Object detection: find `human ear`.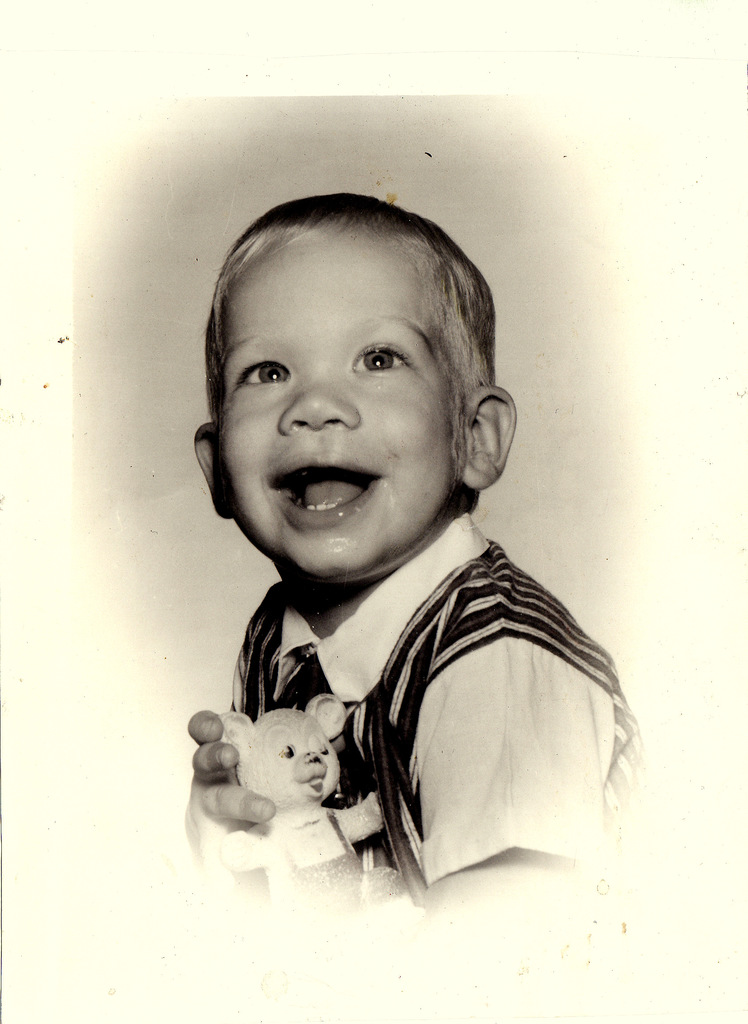
Rect(187, 422, 237, 515).
